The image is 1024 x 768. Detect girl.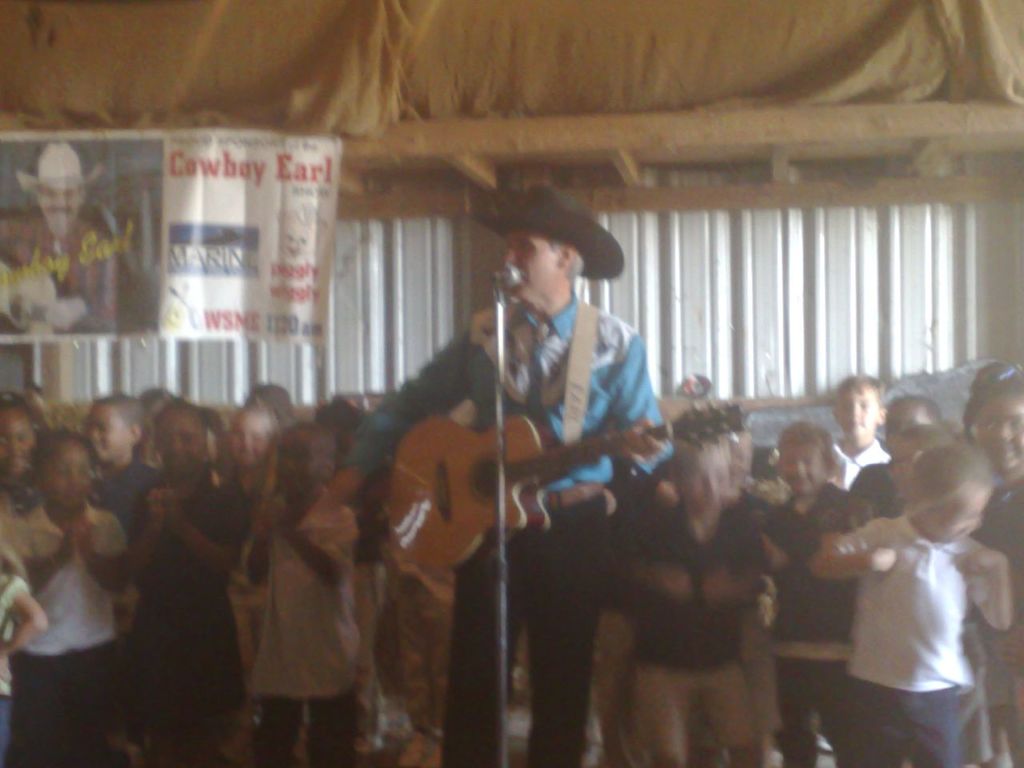
Detection: locate(18, 434, 129, 767).
